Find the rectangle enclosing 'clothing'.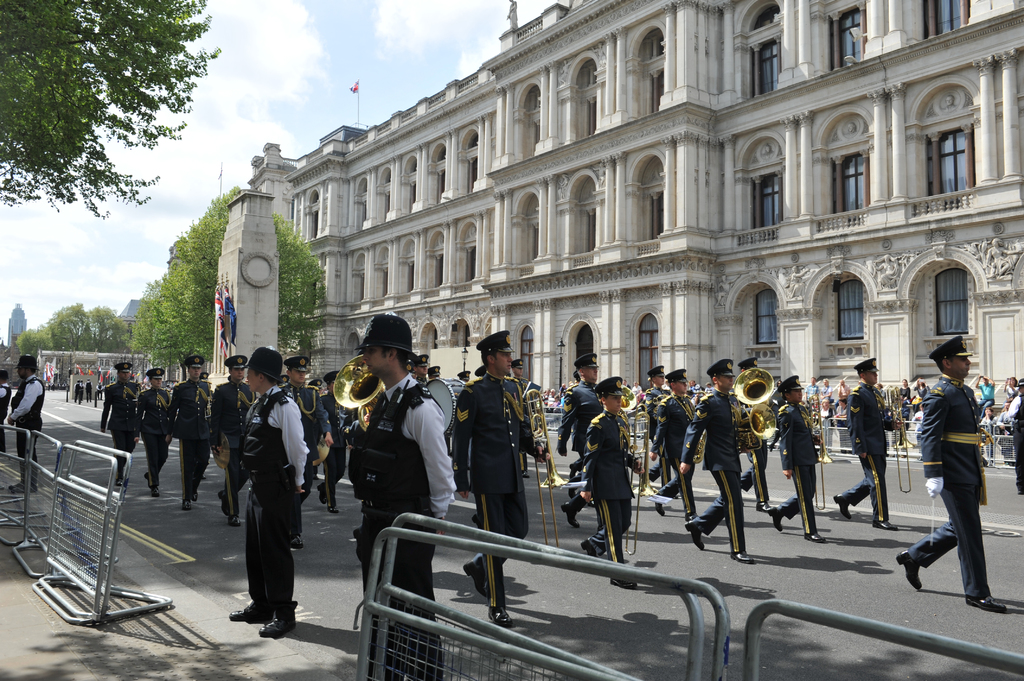
(215, 374, 250, 501).
